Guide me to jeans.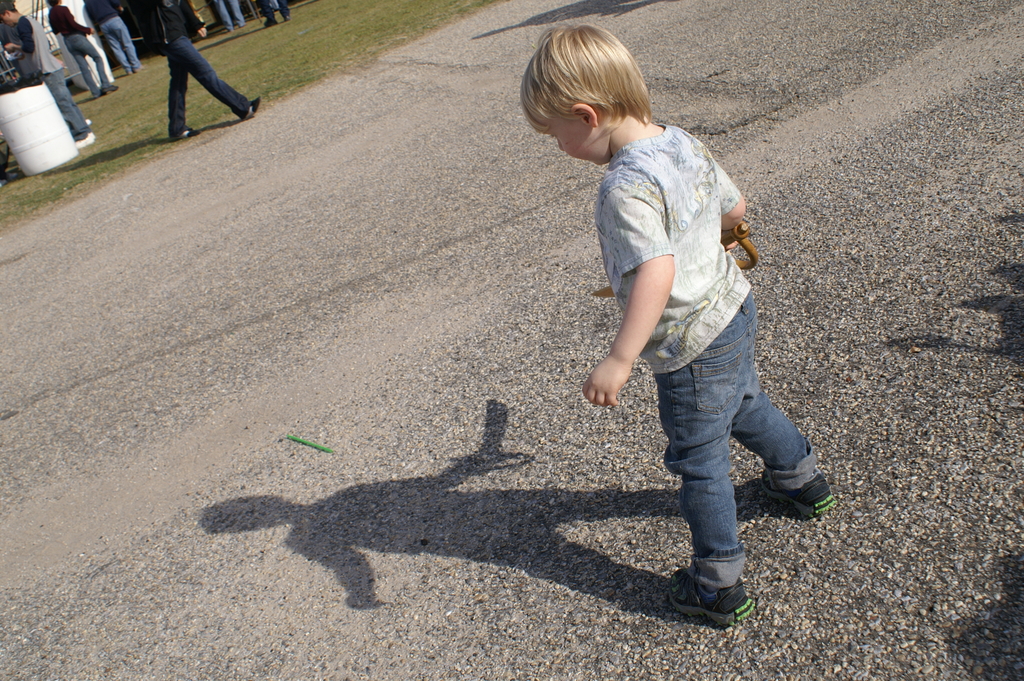
Guidance: [215,0,245,29].
